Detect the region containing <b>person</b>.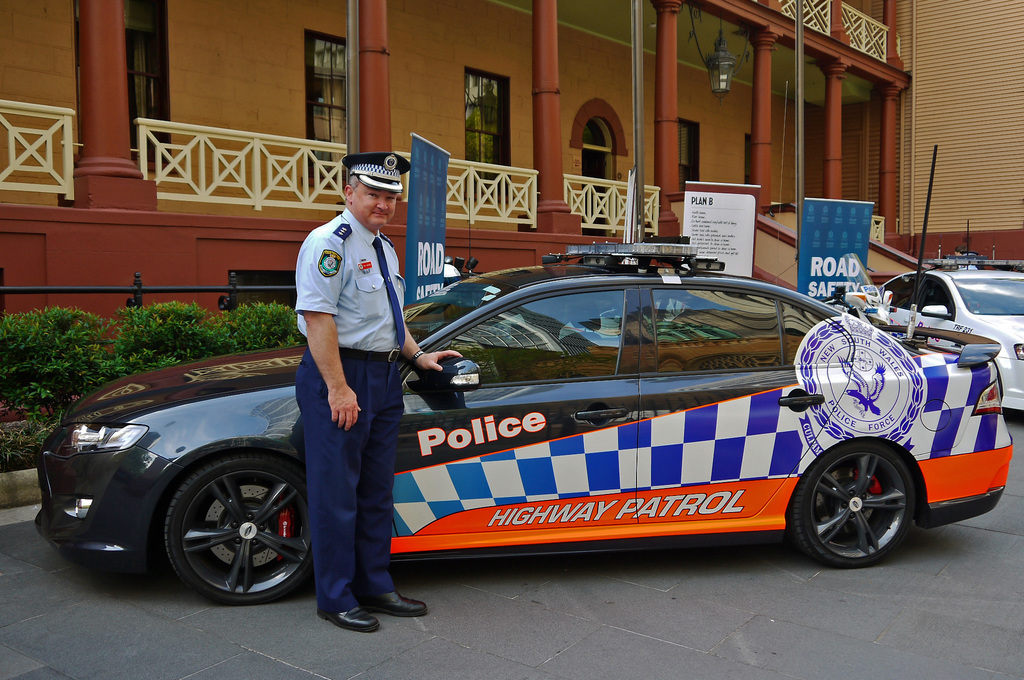
279,149,458,627.
